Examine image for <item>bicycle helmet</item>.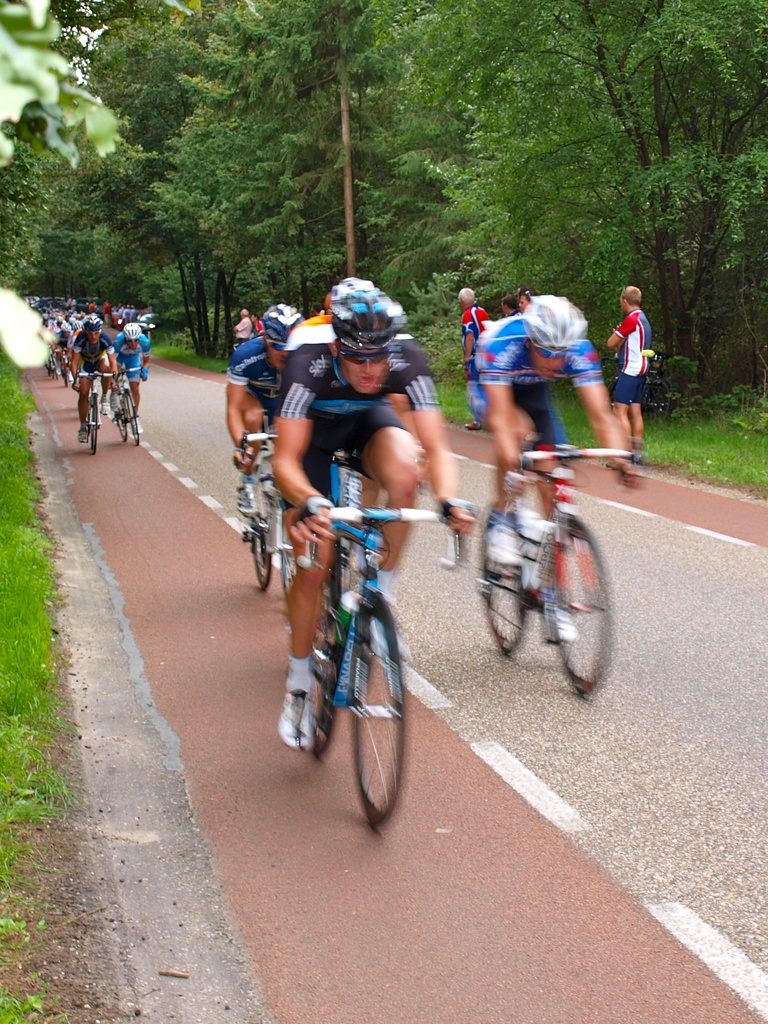
Examination result: l=83, t=316, r=102, b=326.
